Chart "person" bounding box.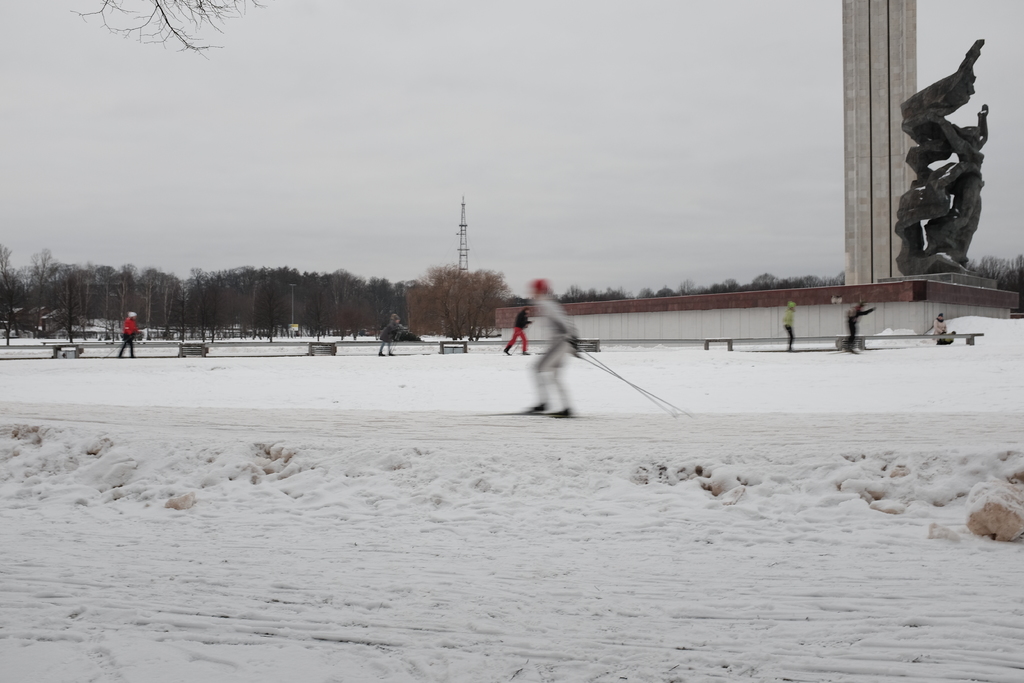
Charted: [left=784, top=298, right=799, bottom=352].
